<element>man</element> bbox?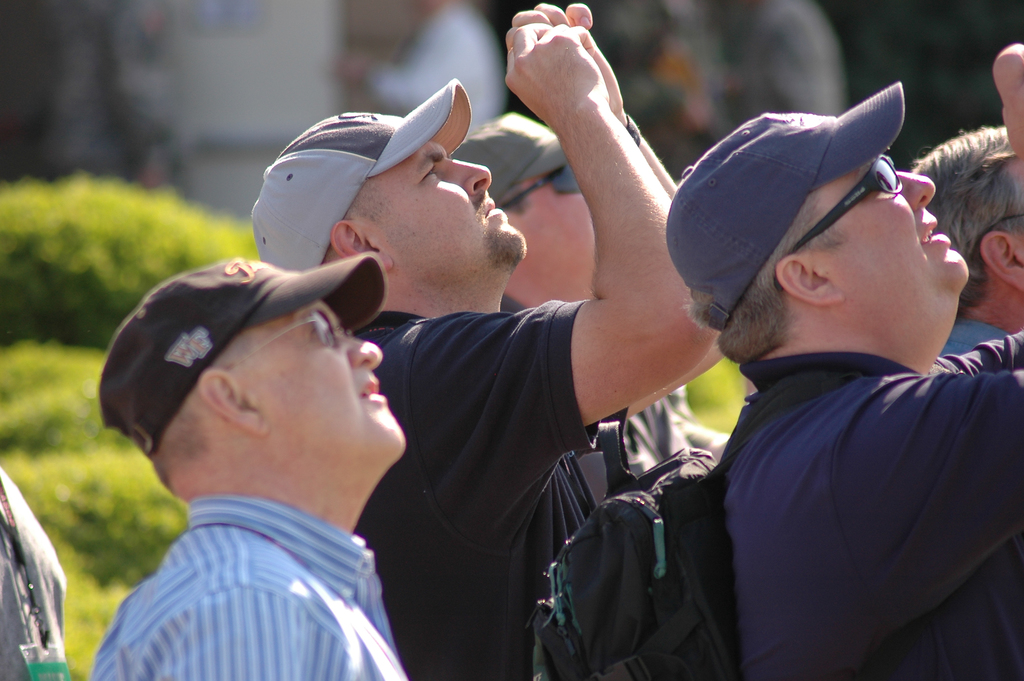
detection(932, 117, 1023, 378)
